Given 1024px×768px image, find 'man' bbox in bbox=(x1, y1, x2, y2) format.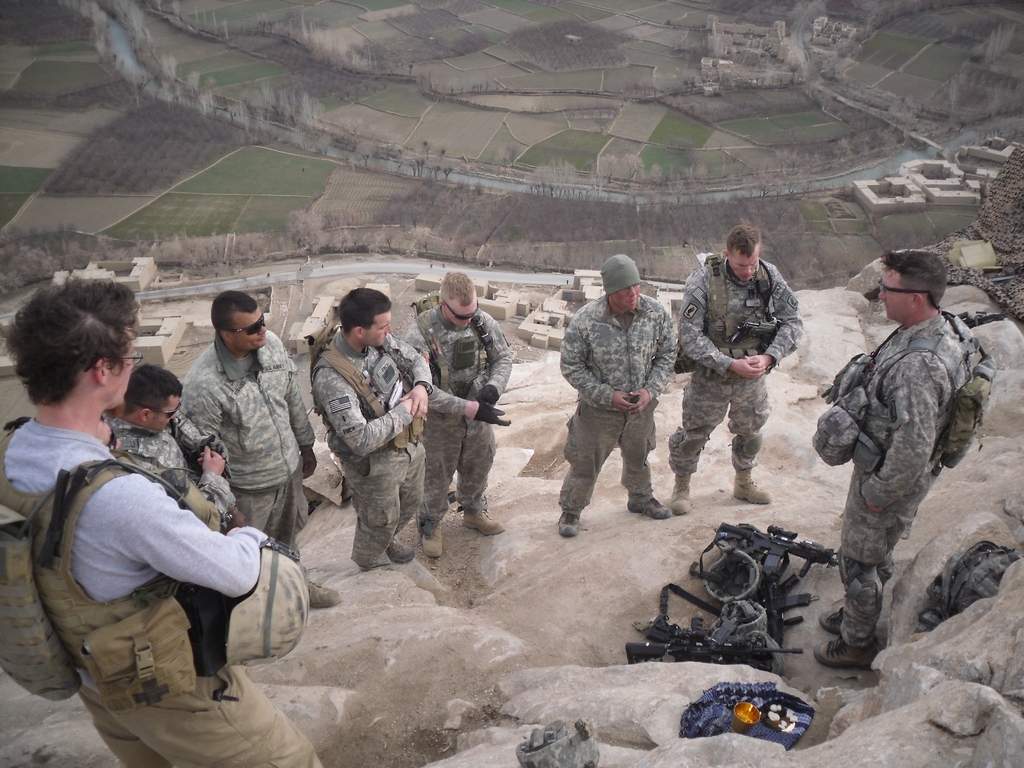
bbox=(102, 362, 241, 533).
